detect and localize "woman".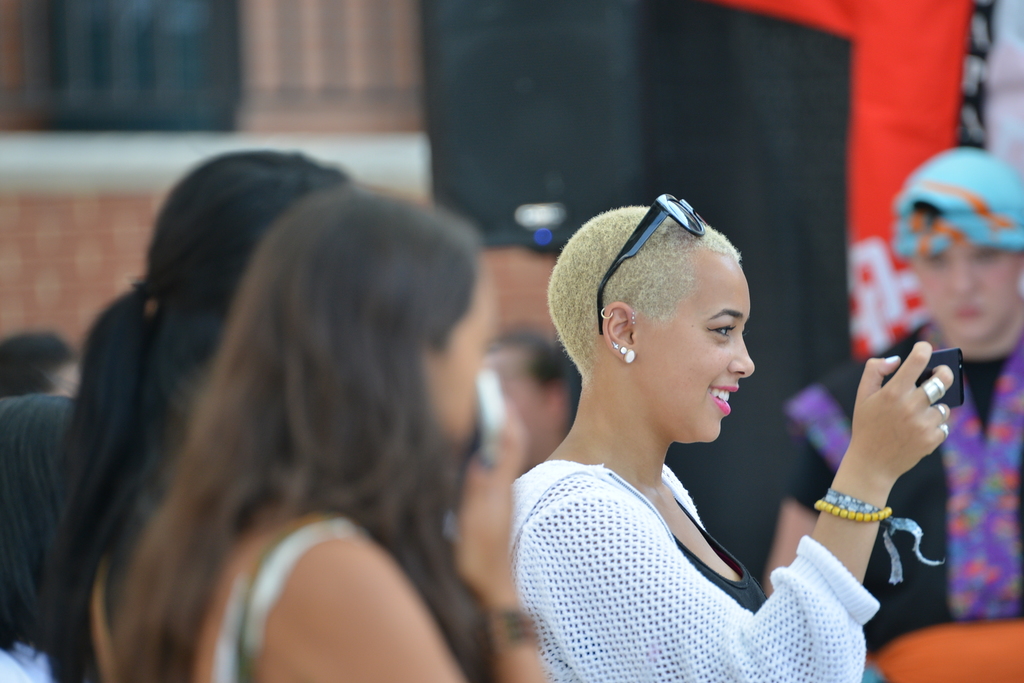
Localized at [left=488, top=179, right=888, bottom=664].
